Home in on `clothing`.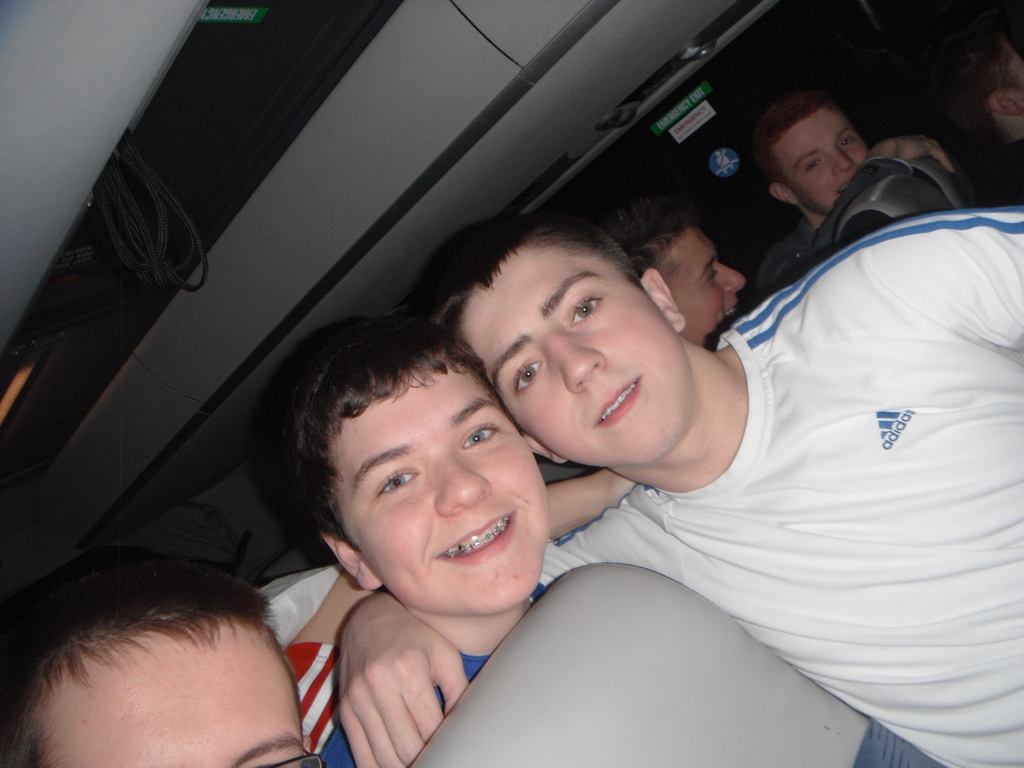
Homed in at bbox(493, 189, 1005, 726).
